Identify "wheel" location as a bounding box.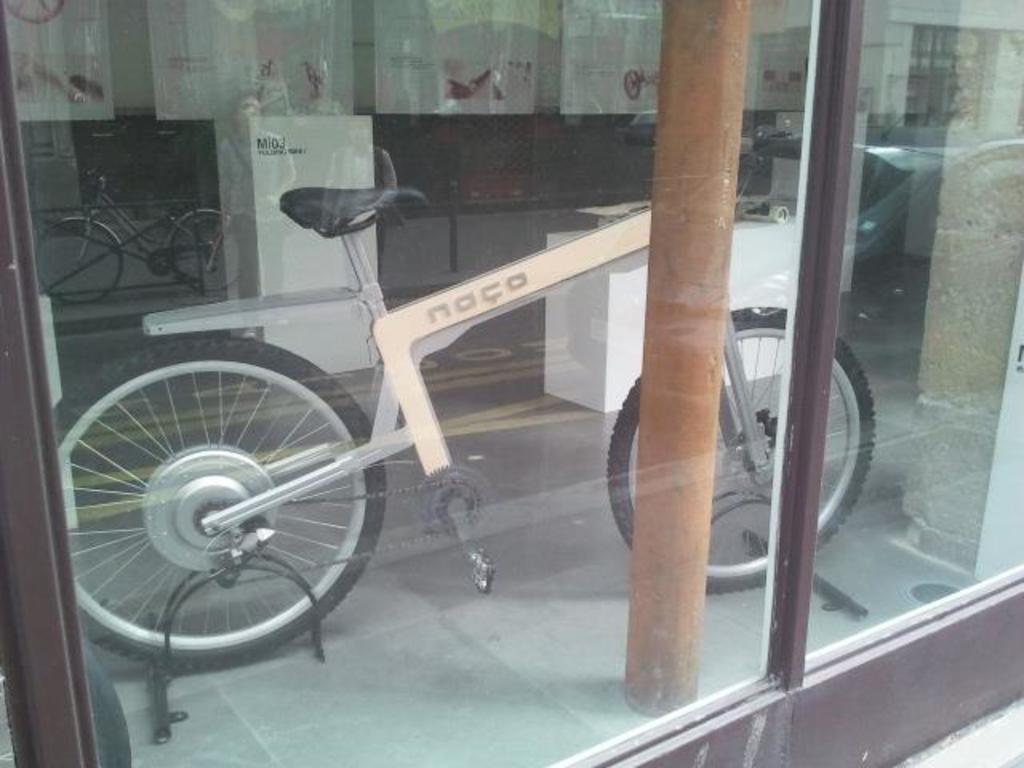
x1=34 y1=214 x2=126 y2=310.
